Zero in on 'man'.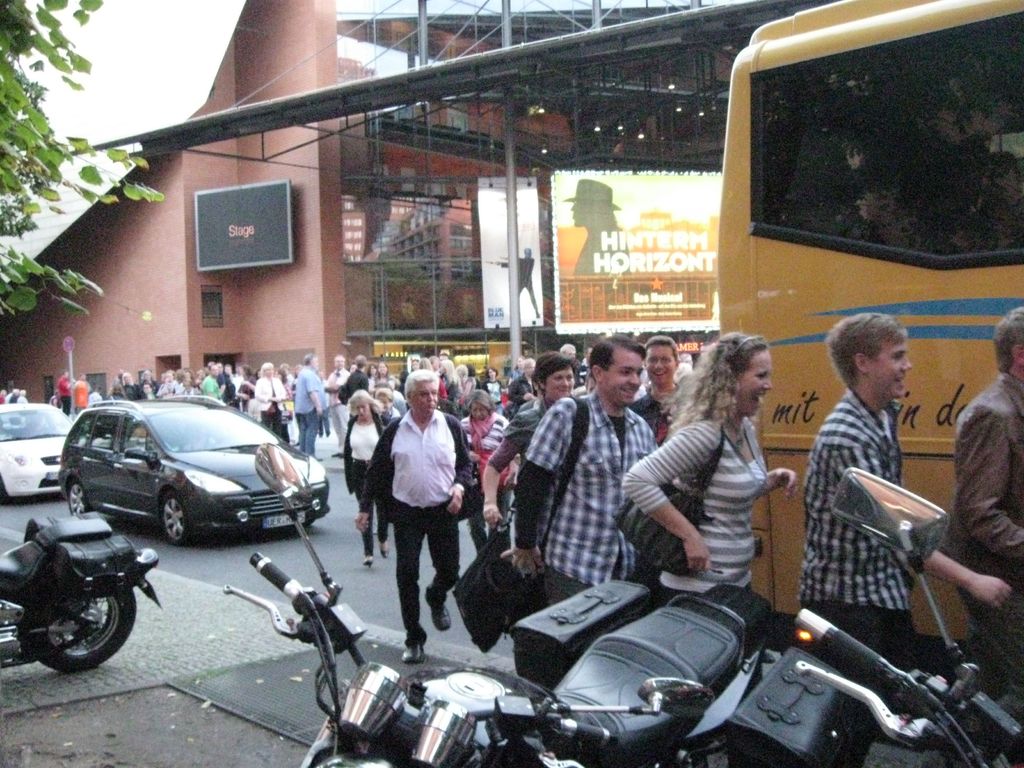
Zeroed in: <bbox>223, 361, 230, 376</bbox>.
